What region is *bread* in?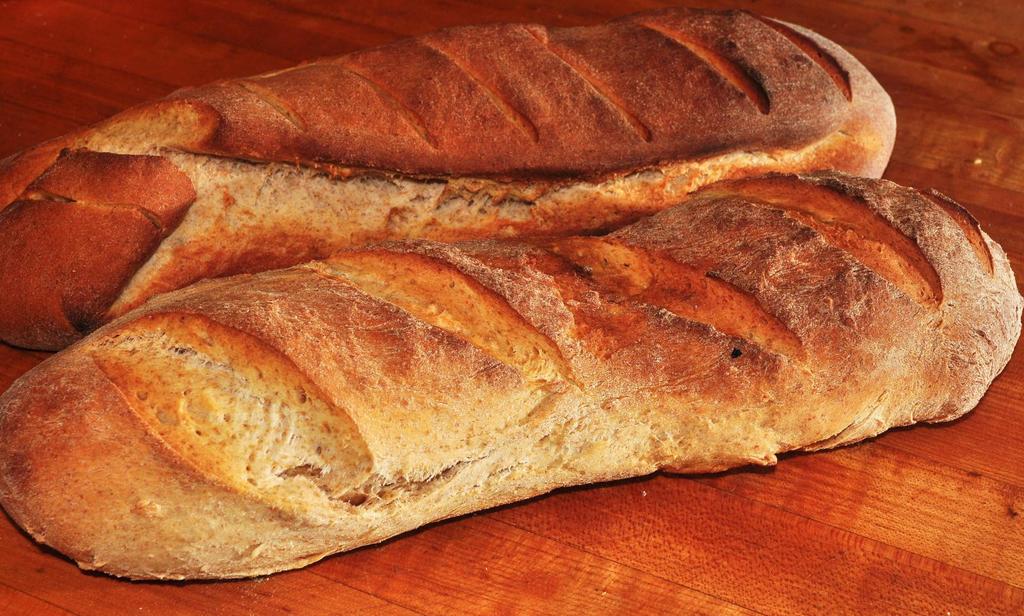
(left=0, top=172, right=1022, bottom=581).
